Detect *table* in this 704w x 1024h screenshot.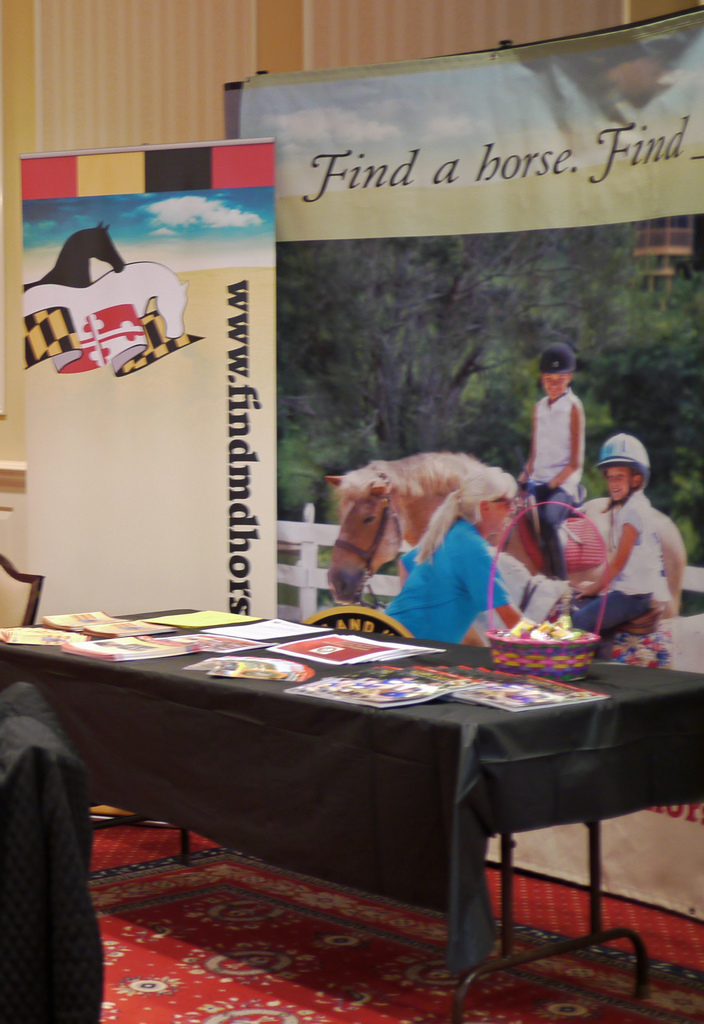
Detection: region(0, 611, 700, 1013).
